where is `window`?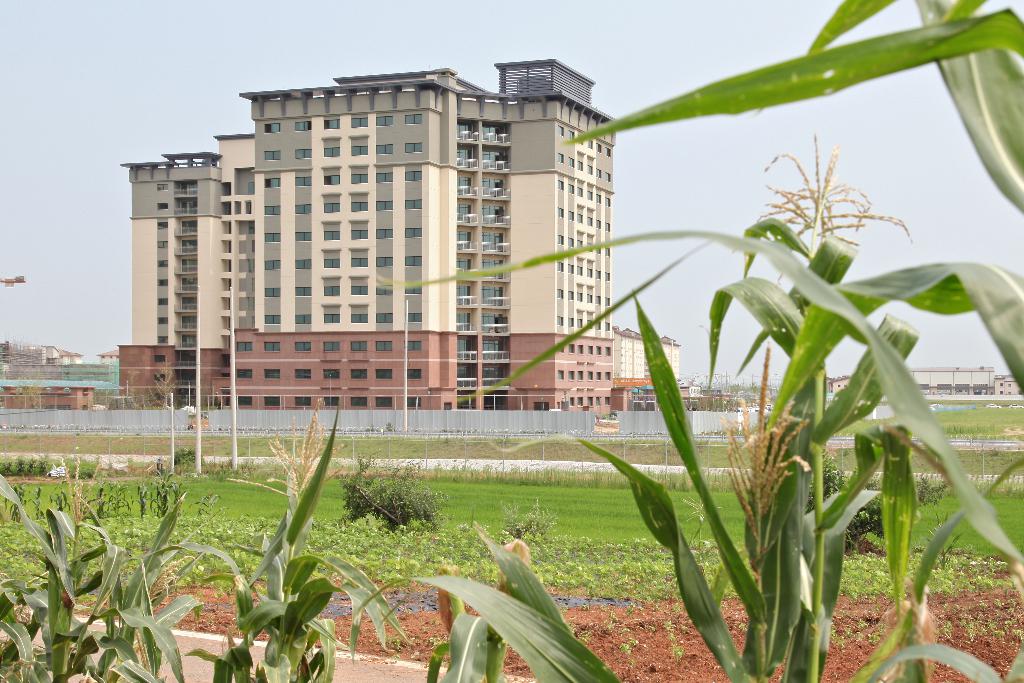
region(568, 343, 576, 354).
